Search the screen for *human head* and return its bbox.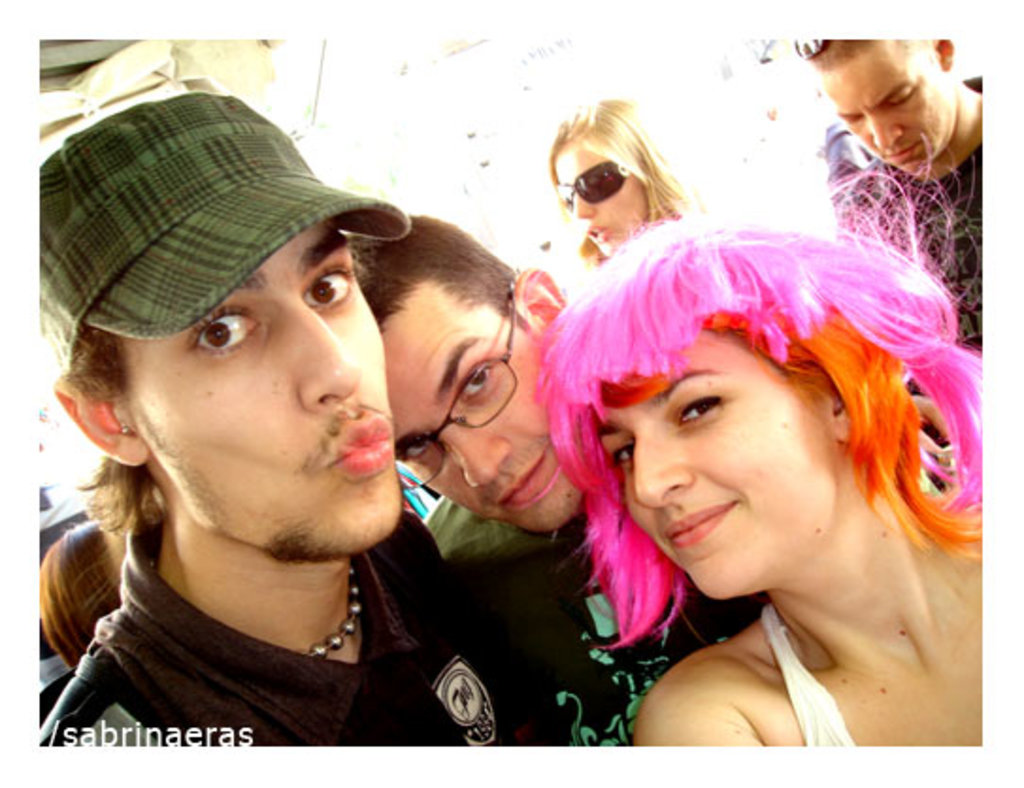
Found: 522, 187, 939, 588.
